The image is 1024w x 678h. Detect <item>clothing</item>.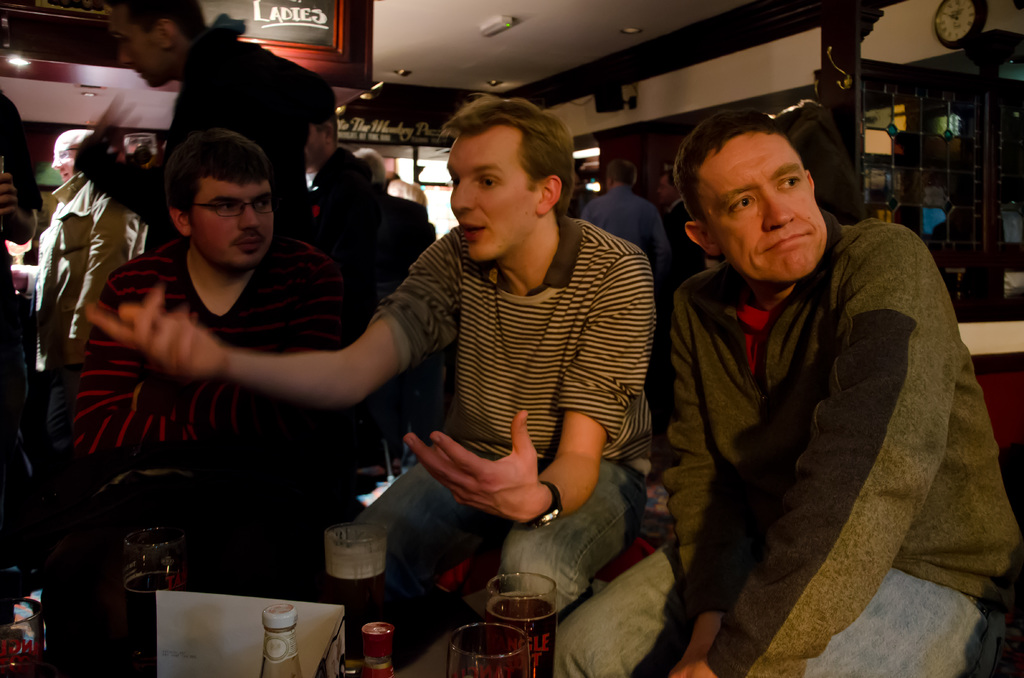
Detection: box(623, 166, 1009, 673).
